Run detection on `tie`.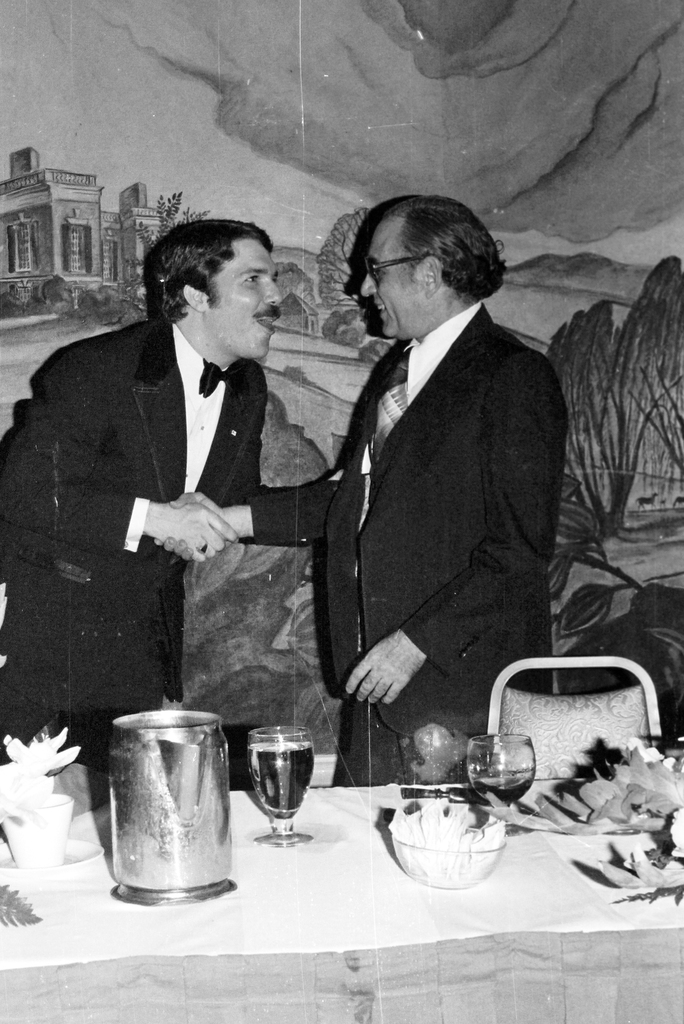
Result: [x1=197, y1=364, x2=251, y2=393].
